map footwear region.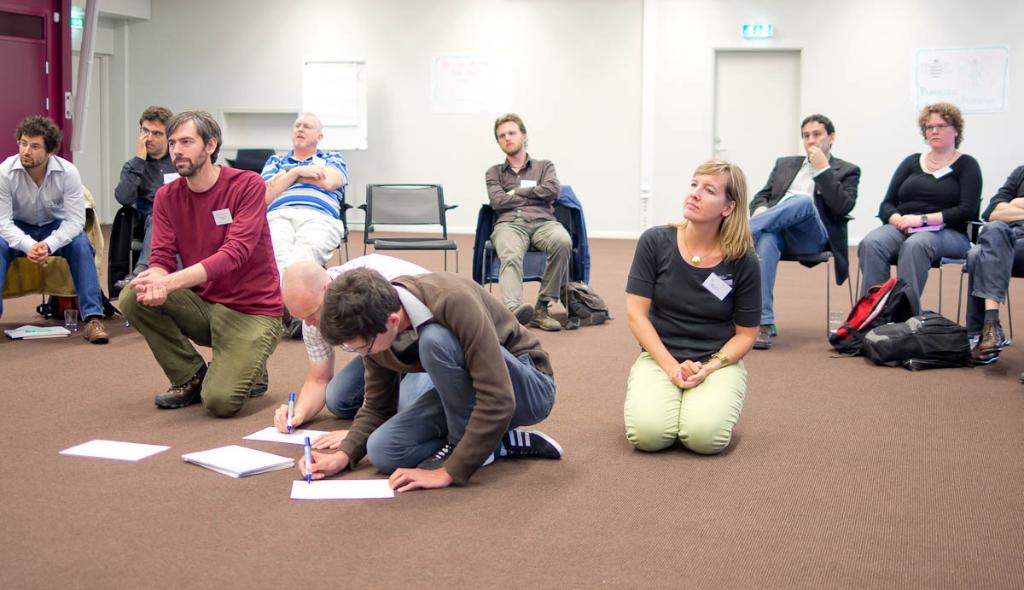
Mapped to select_region(498, 297, 532, 328).
